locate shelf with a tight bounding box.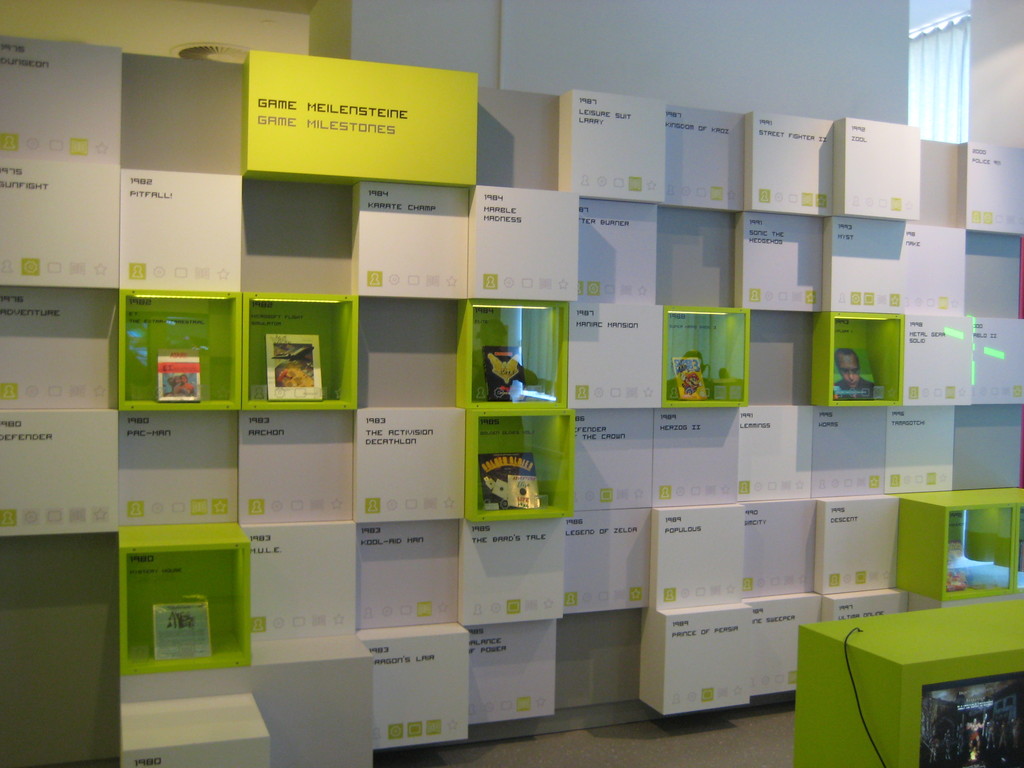
648:298:742:403.
